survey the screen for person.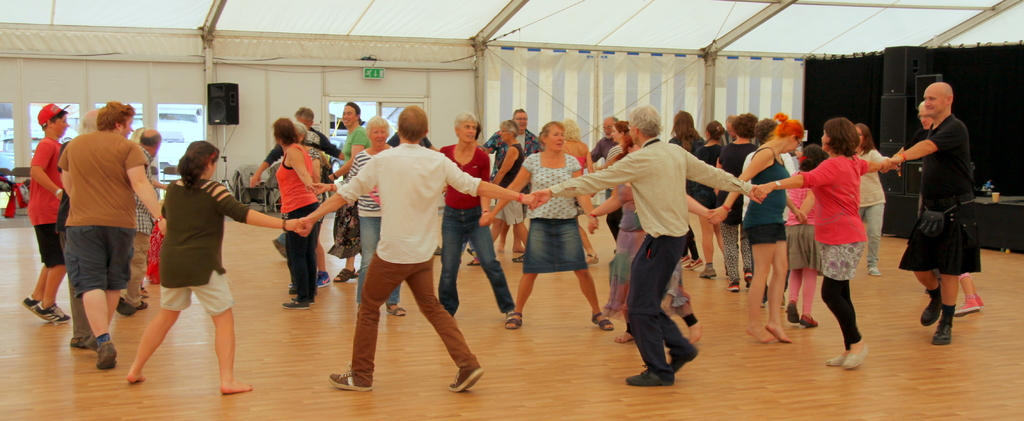
Survey found: l=710, t=117, r=767, b=294.
